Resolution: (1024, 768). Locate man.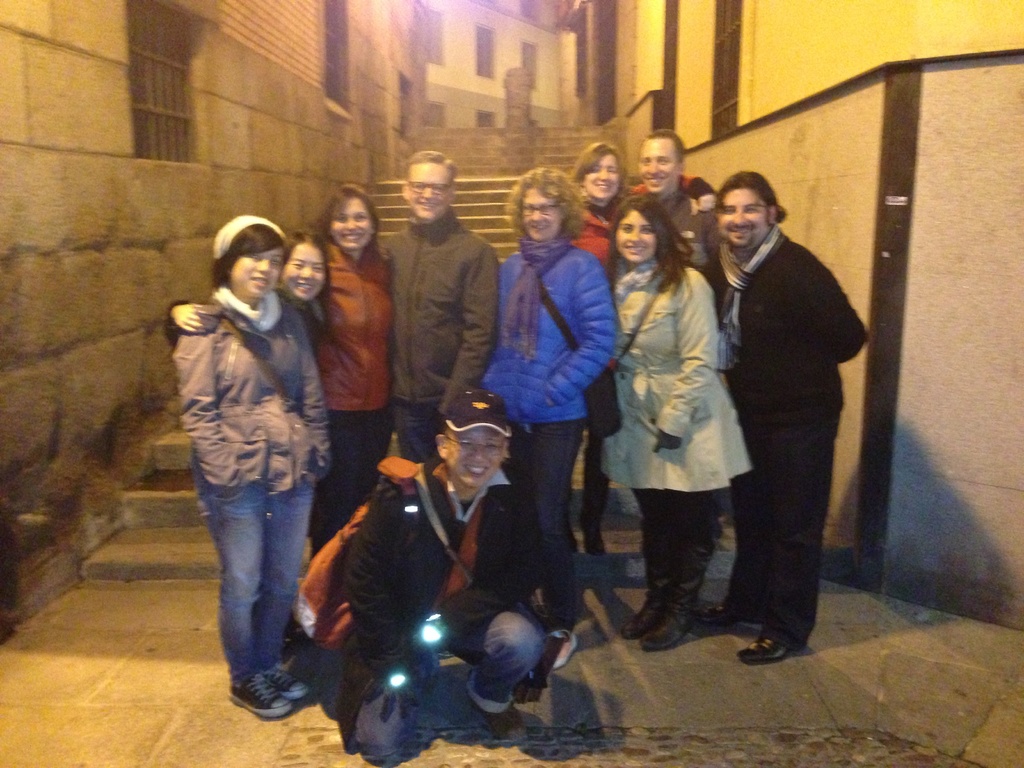
bbox=(706, 171, 867, 663).
